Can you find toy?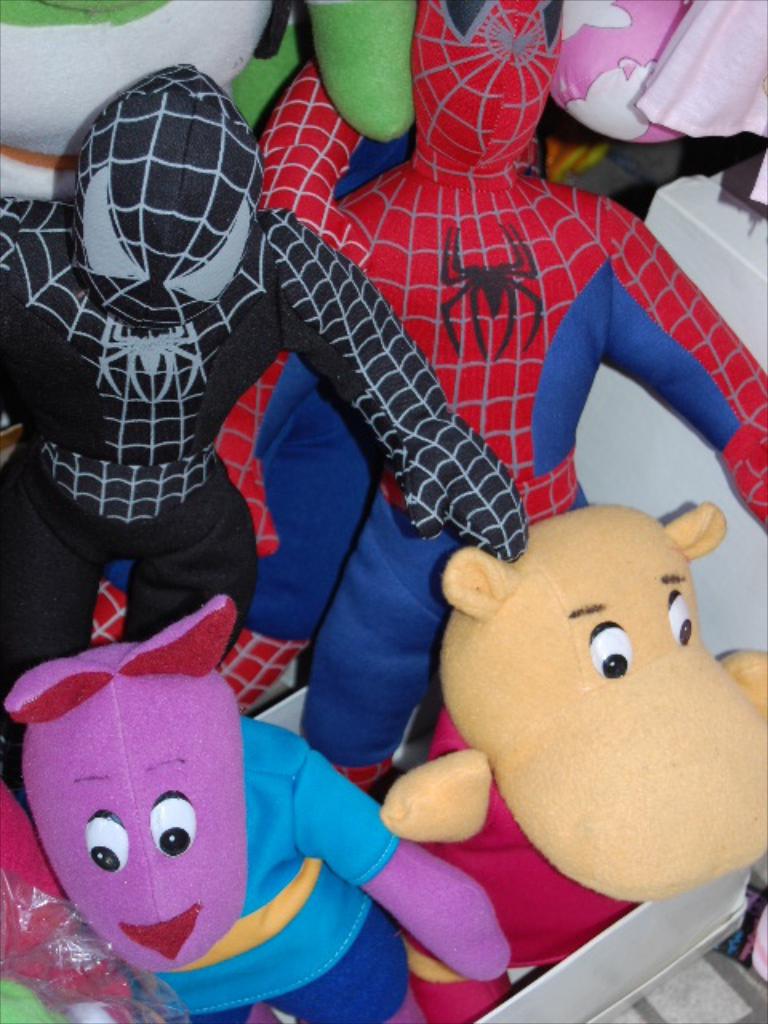
Yes, bounding box: rect(0, 605, 514, 1022).
